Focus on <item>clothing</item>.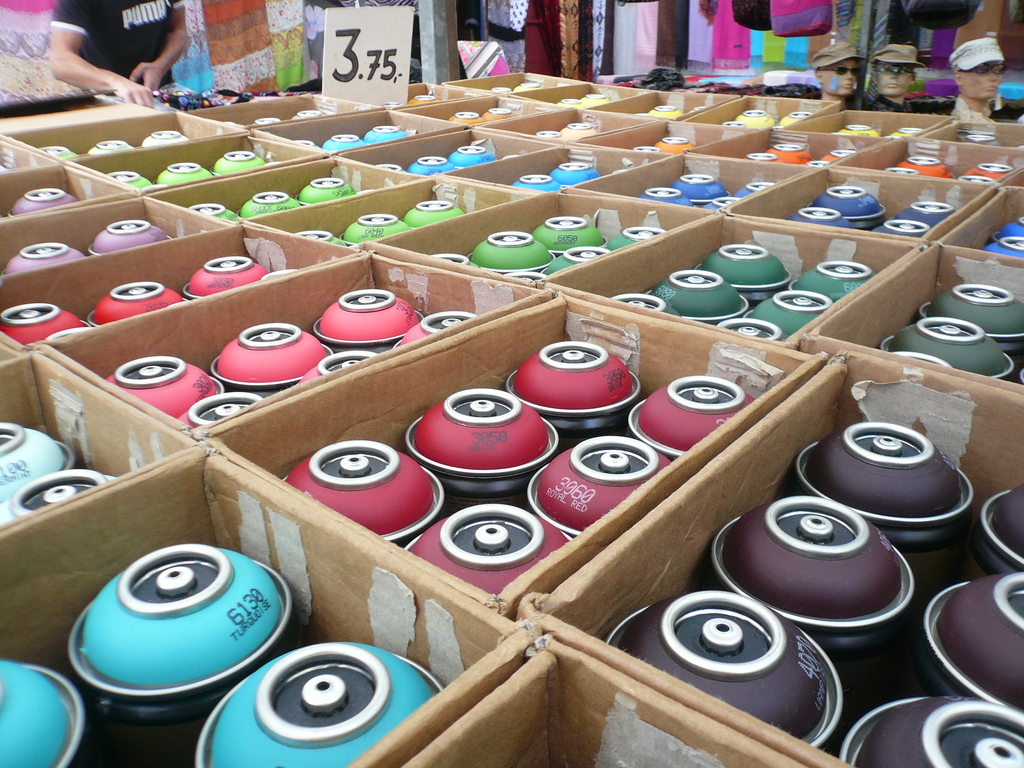
Focused at x1=865 y1=89 x2=915 y2=120.
